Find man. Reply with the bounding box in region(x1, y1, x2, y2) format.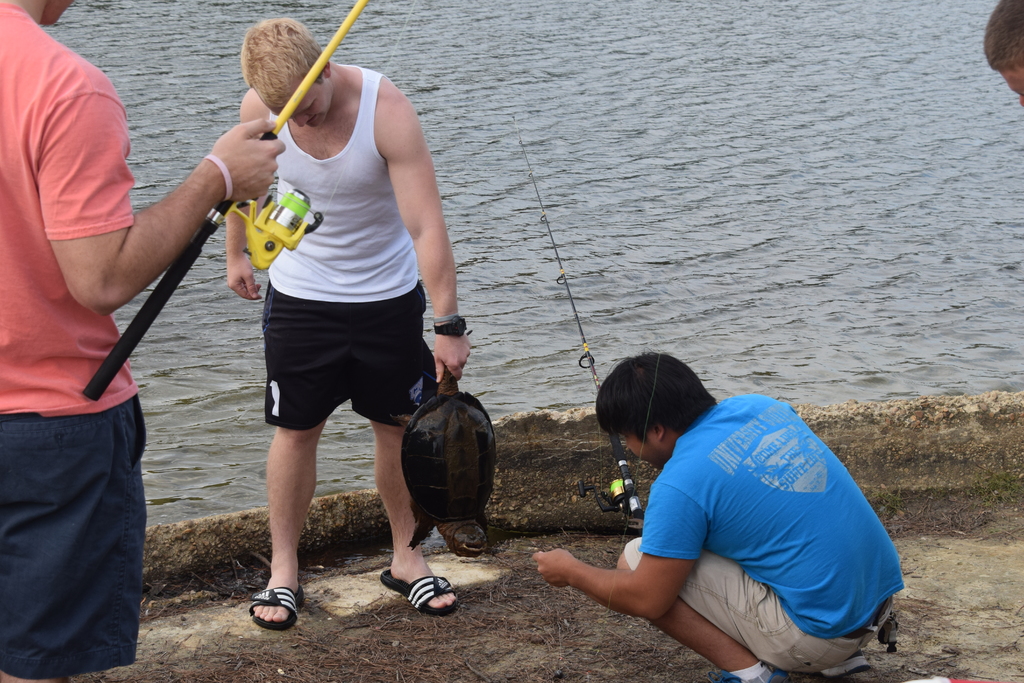
region(228, 13, 477, 629).
